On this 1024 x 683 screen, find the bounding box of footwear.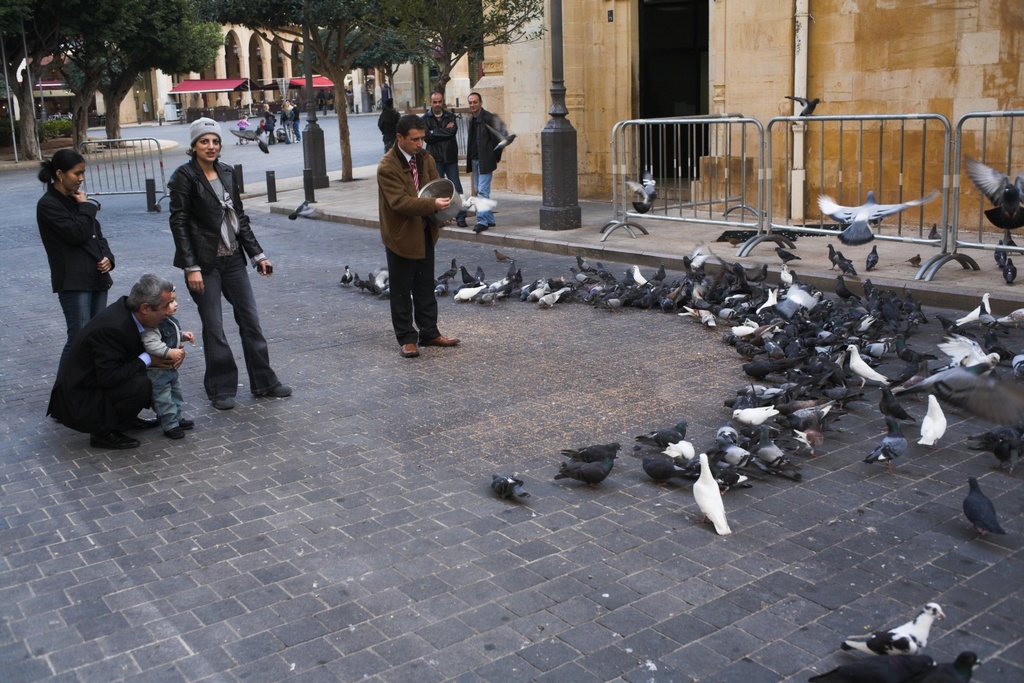
Bounding box: x1=212 y1=394 x2=233 y2=410.
